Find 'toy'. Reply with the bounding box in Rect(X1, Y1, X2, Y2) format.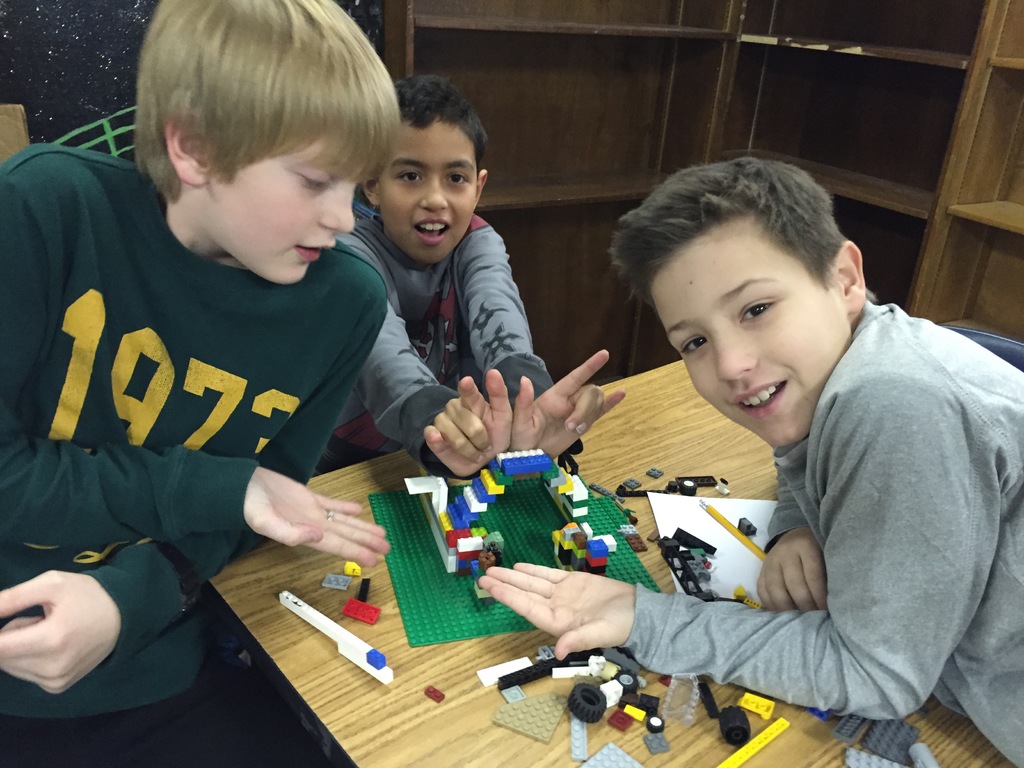
Rect(642, 691, 658, 713).
